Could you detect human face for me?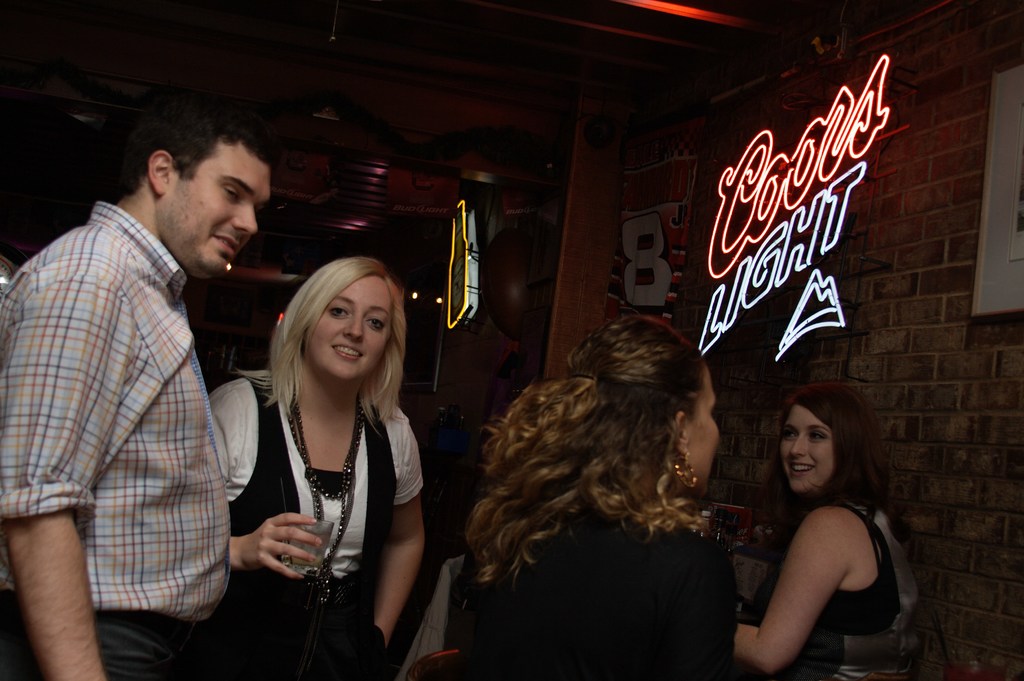
Detection result: 781 402 838 494.
